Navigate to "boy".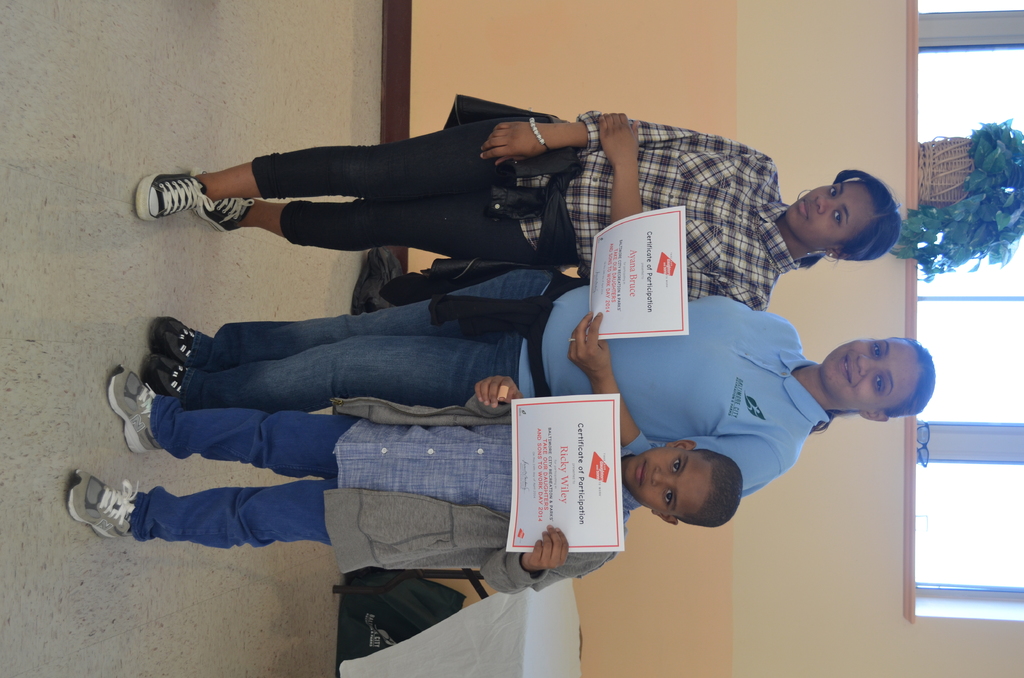
Navigation target: <box>67,362,740,588</box>.
